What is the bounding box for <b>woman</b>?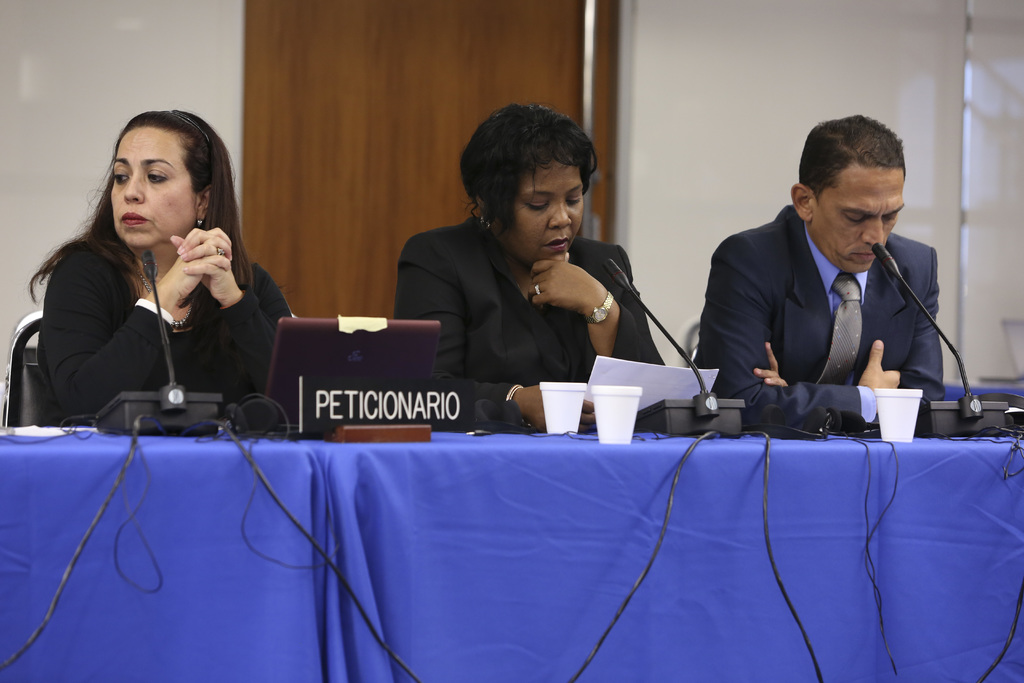
<bbox>391, 101, 666, 430</bbox>.
